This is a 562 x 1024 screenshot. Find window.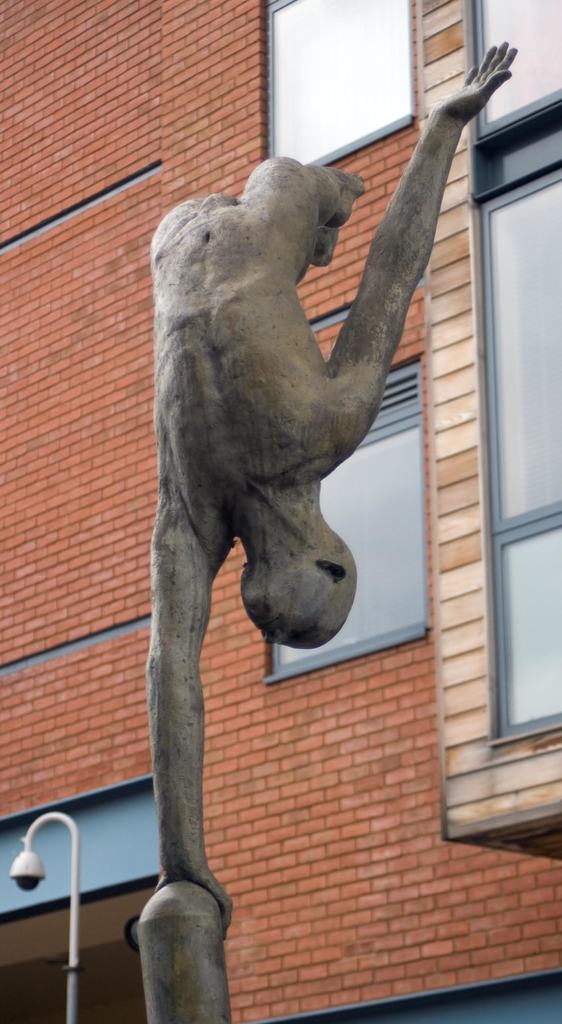
Bounding box: bbox=[471, 108, 561, 743].
